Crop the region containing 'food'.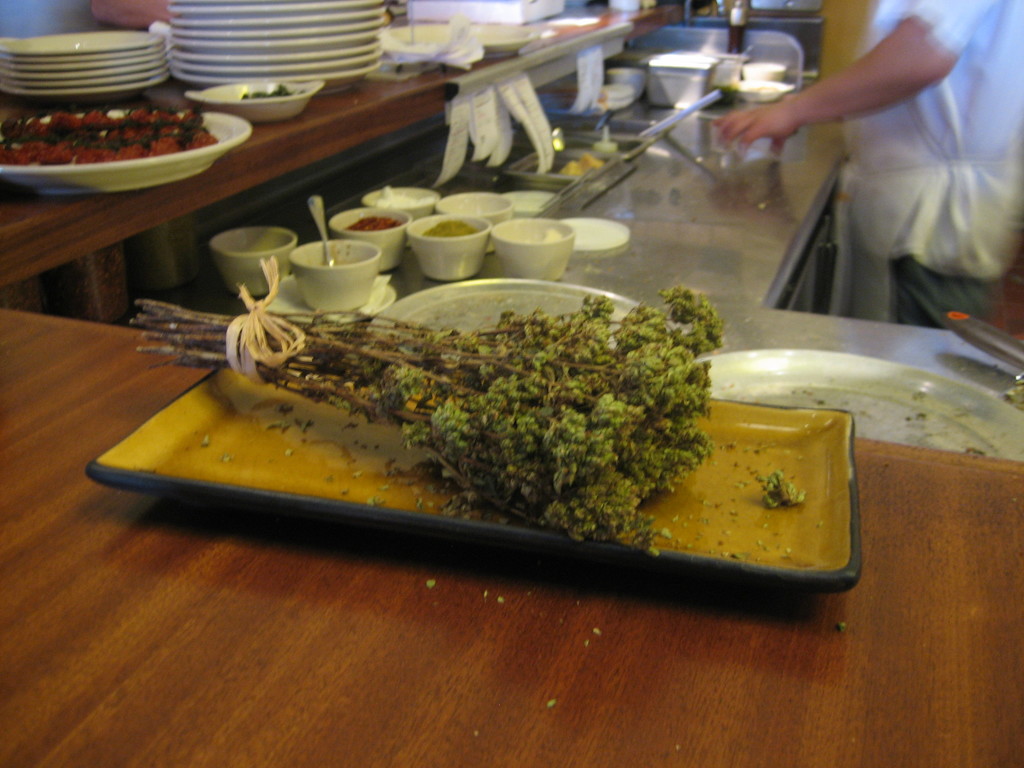
Crop region: 422/222/479/239.
